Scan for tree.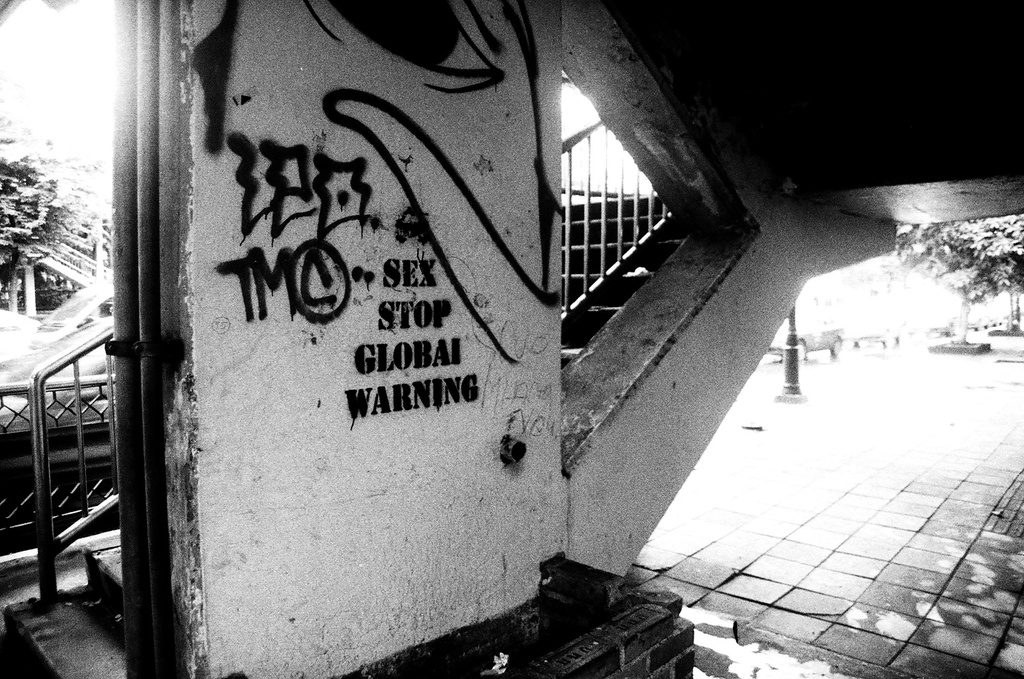
Scan result: x1=957, y1=215, x2=1023, y2=342.
